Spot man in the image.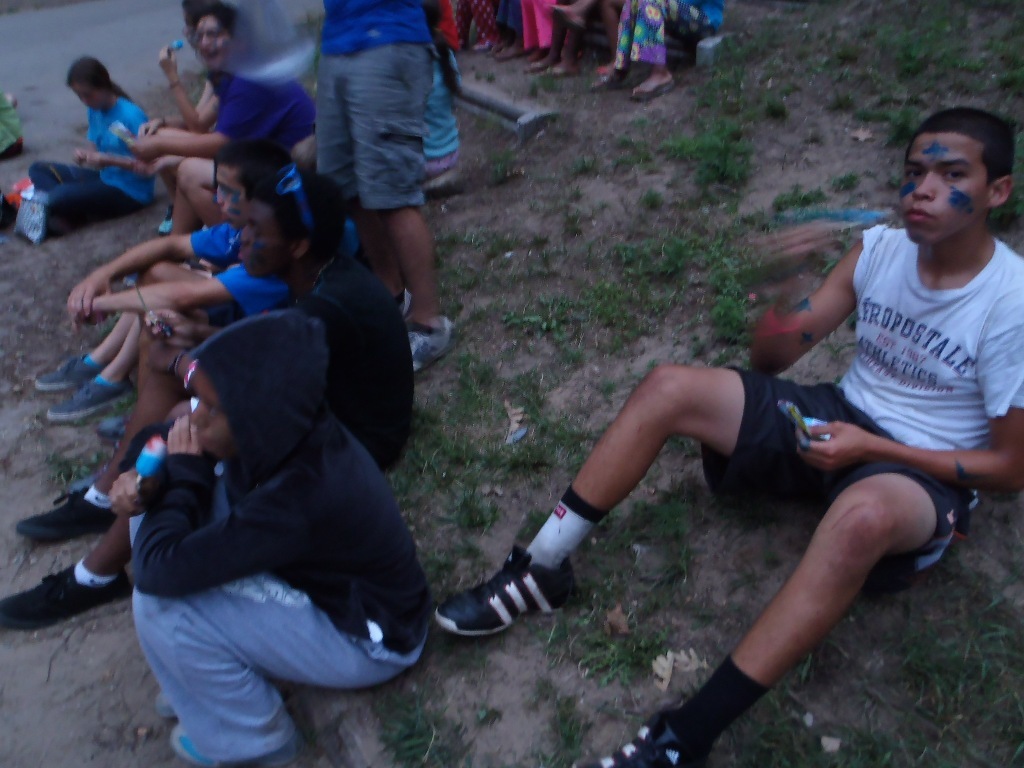
man found at (x1=37, y1=142, x2=336, y2=421).
